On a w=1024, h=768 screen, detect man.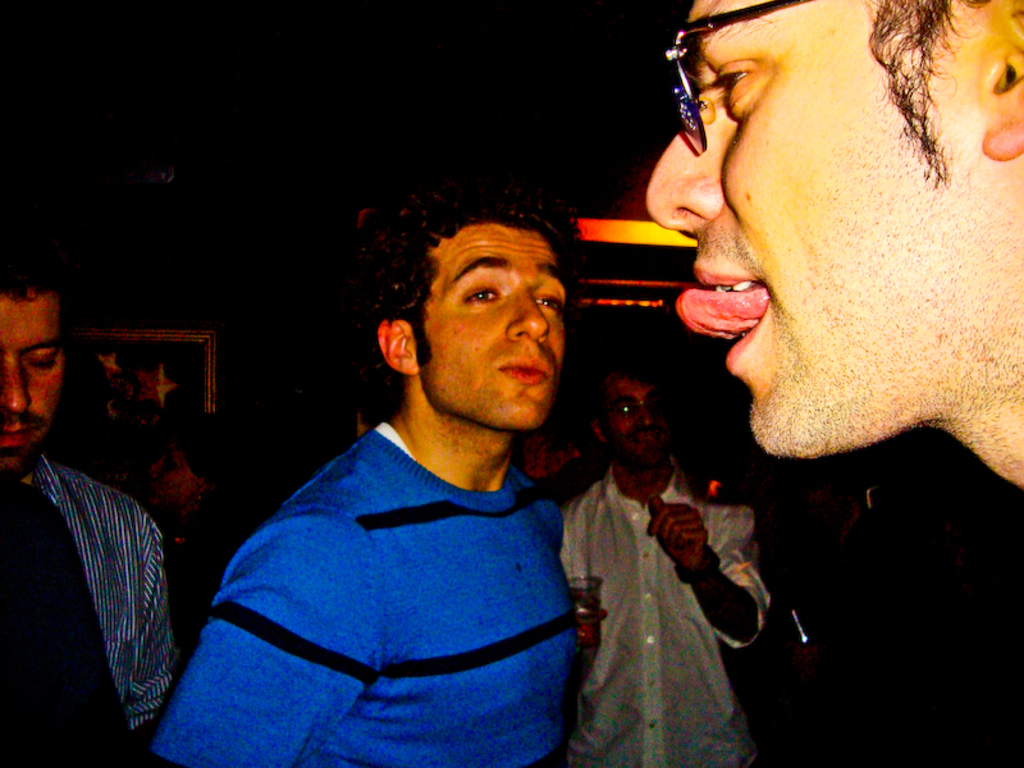
<region>553, 367, 777, 767</region>.
